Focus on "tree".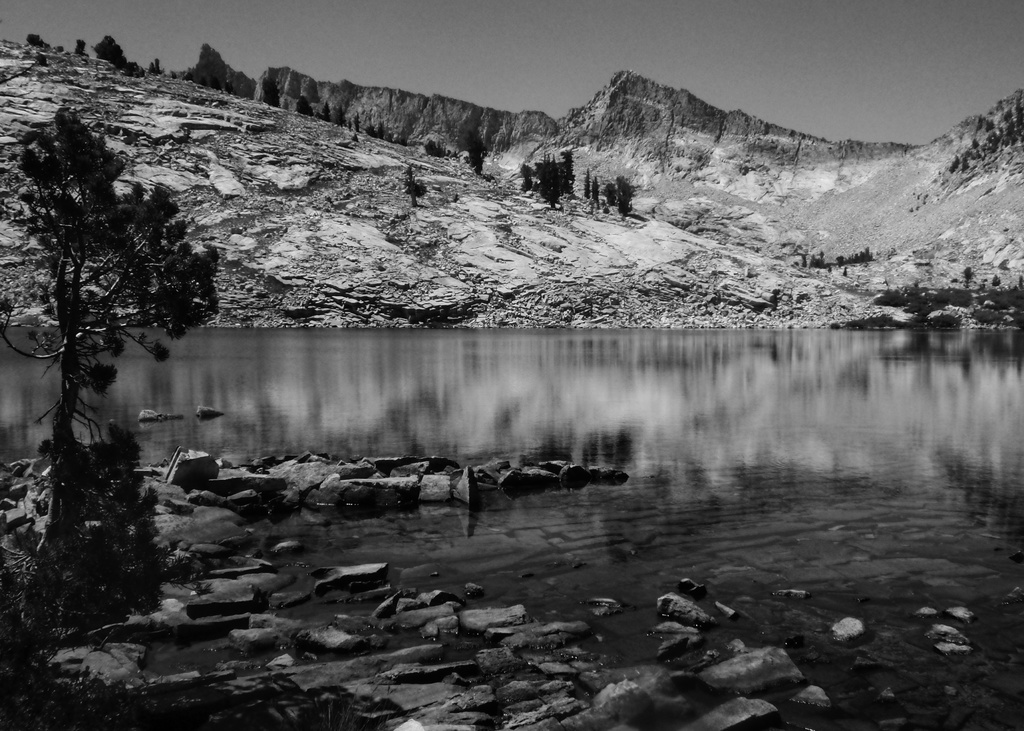
Focused at {"left": 522, "top": 149, "right": 577, "bottom": 208}.
